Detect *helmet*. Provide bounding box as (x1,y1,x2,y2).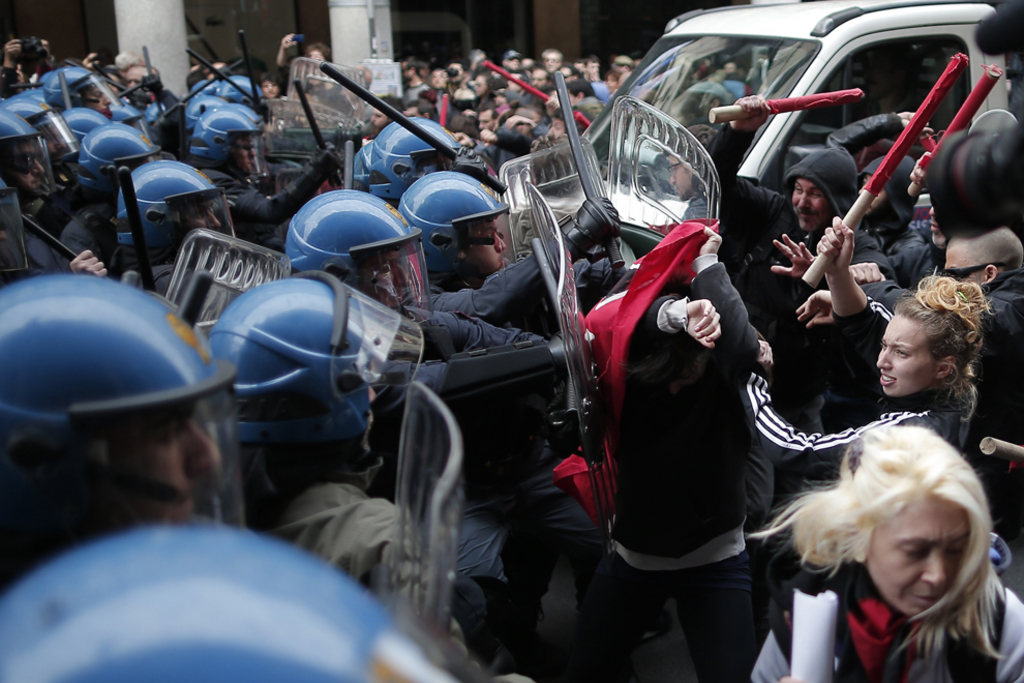
(0,518,477,682).
